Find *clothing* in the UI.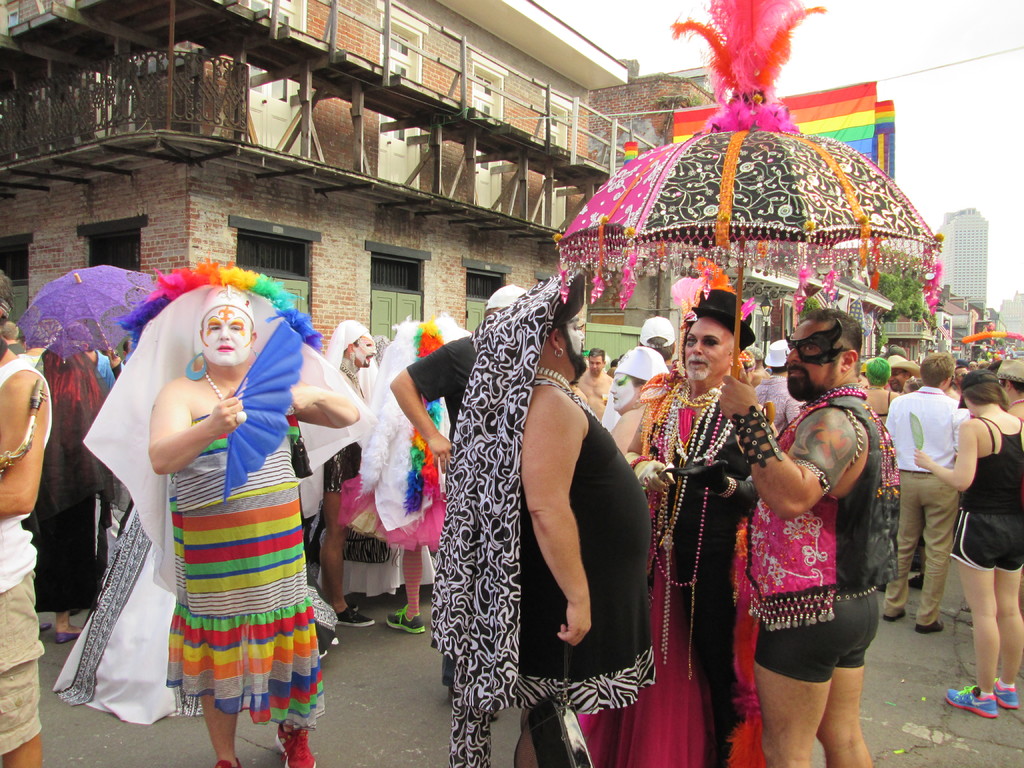
UI element at select_region(945, 417, 1023, 575).
